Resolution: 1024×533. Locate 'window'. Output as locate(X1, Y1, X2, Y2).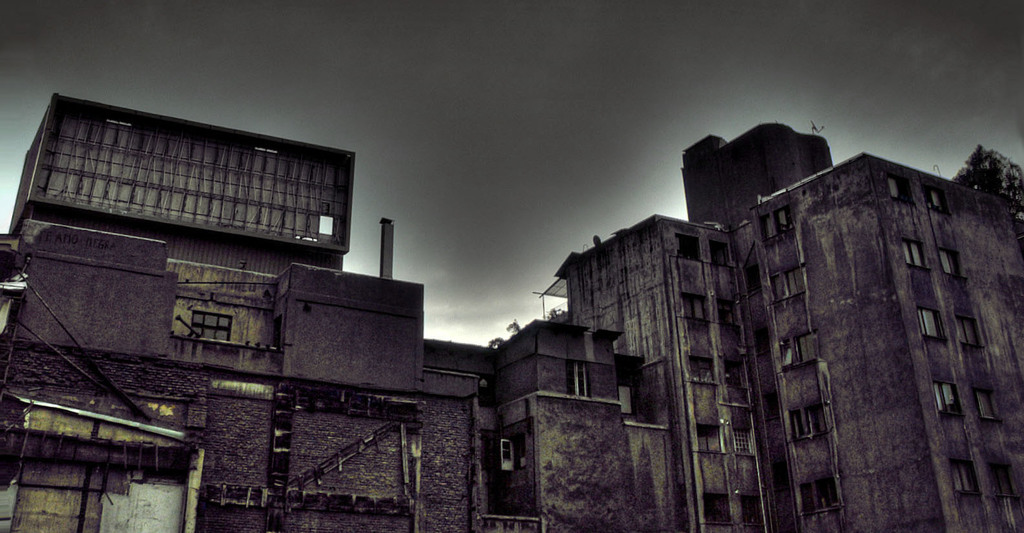
locate(932, 380, 965, 415).
